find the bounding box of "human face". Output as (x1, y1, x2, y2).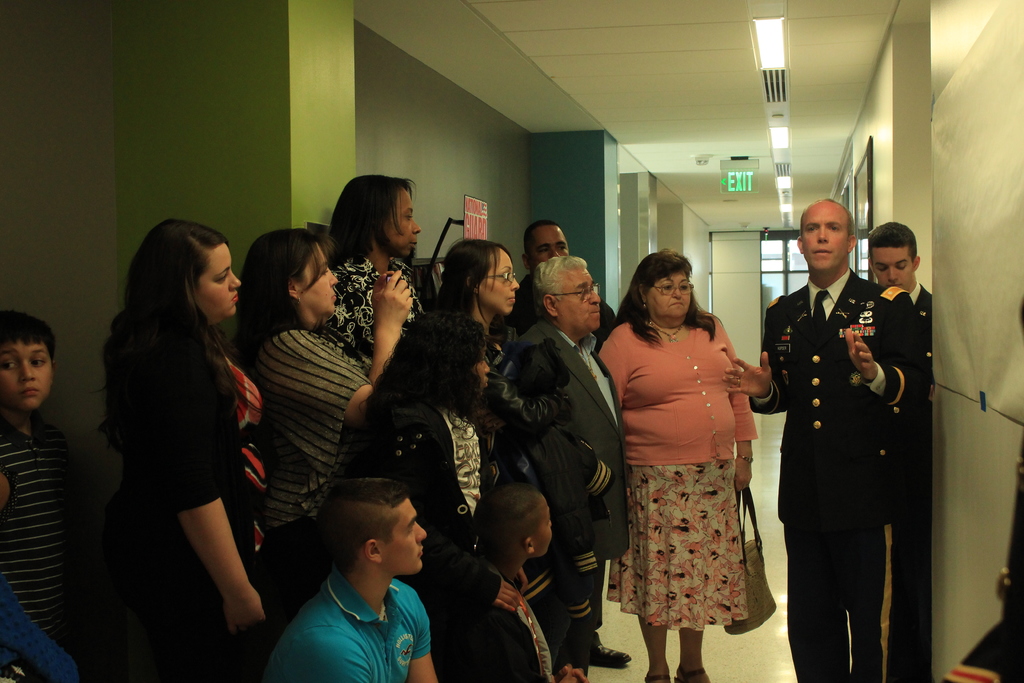
(803, 209, 849, 268).
